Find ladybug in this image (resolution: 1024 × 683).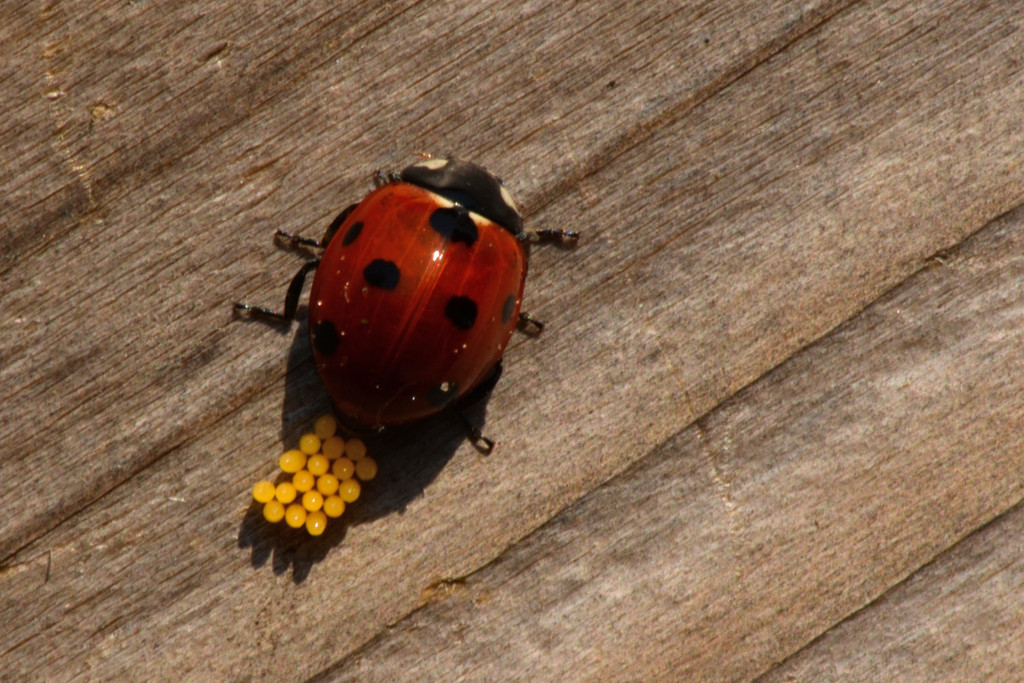
(x1=234, y1=150, x2=575, y2=449).
